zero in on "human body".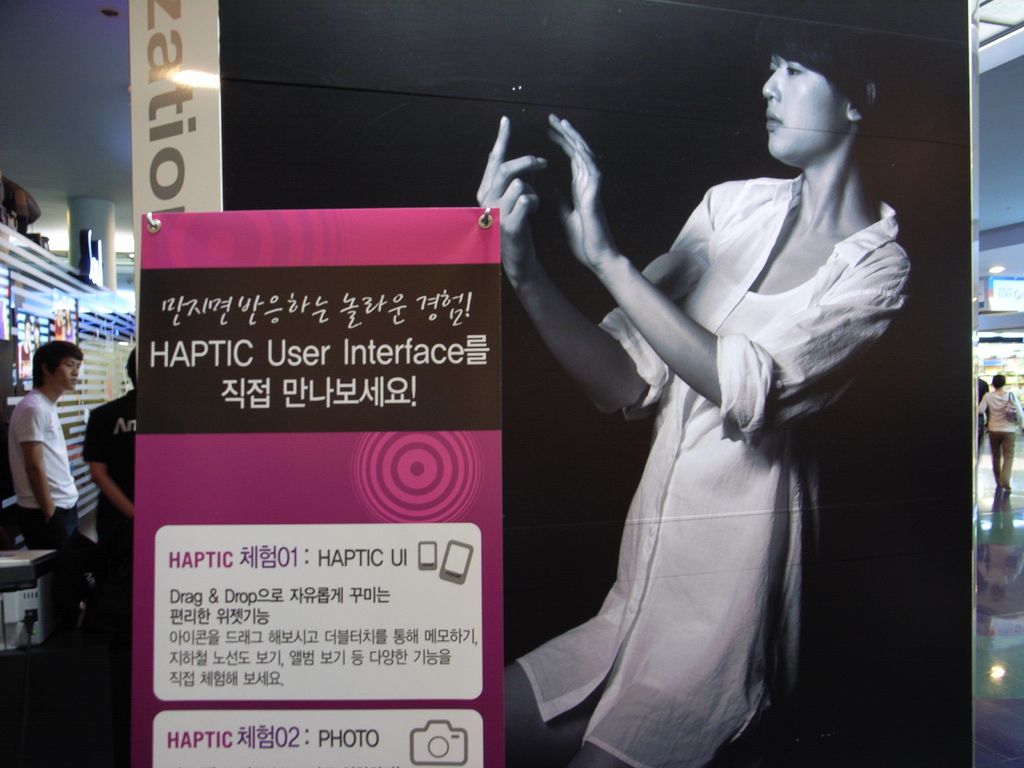
Zeroed in: <region>88, 342, 142, 716</region>.
